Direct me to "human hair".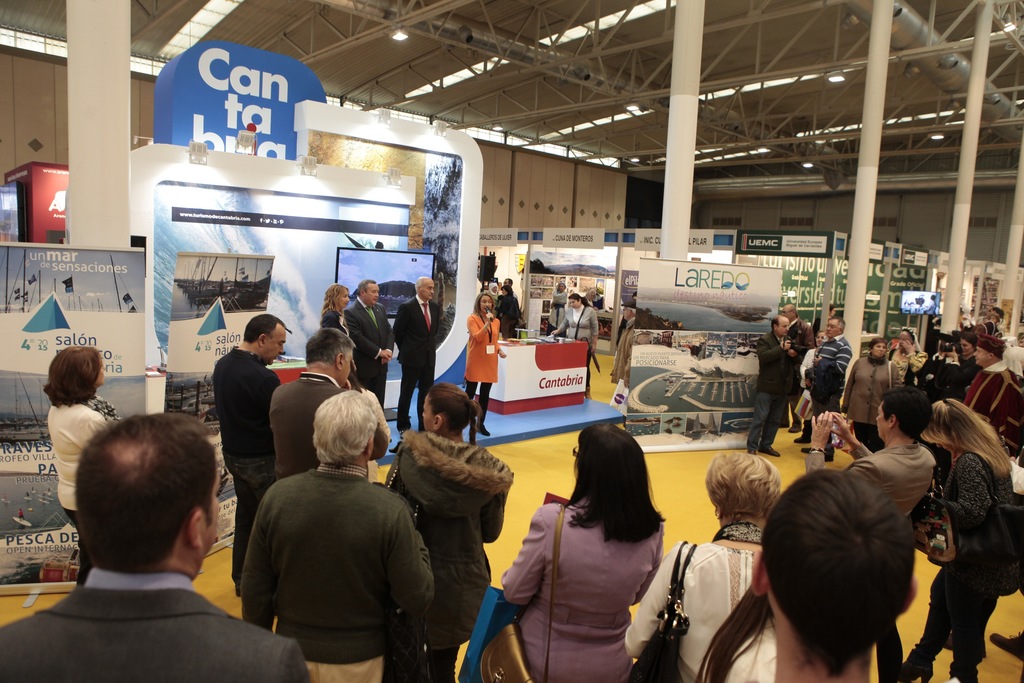
Direction: Rect(60, 427, 211, 581).
